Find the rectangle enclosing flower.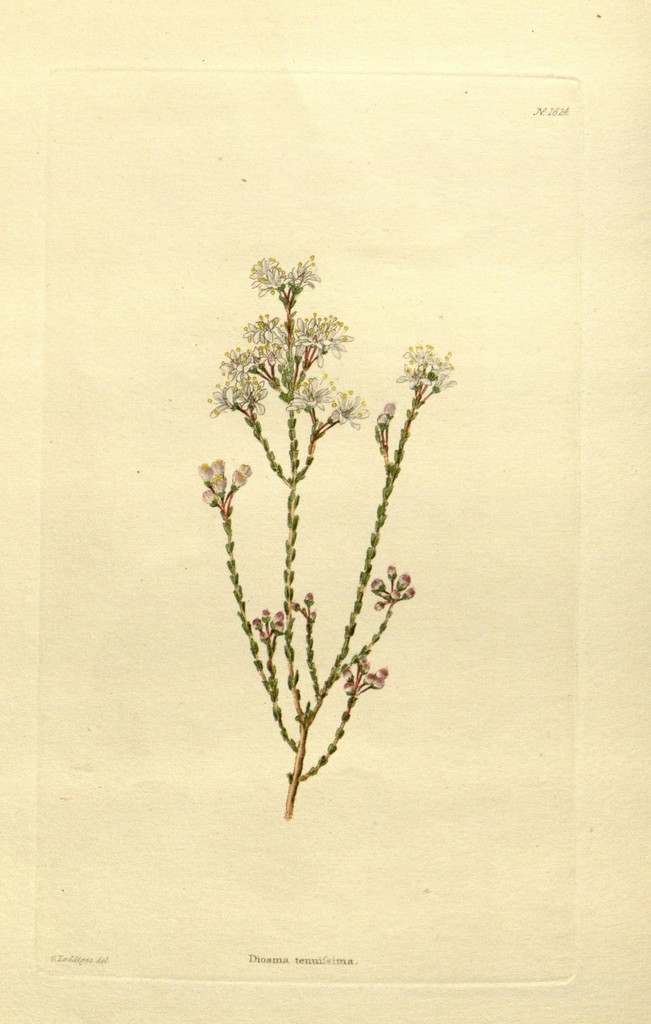
bbox=(376, 396, 404, 440).
